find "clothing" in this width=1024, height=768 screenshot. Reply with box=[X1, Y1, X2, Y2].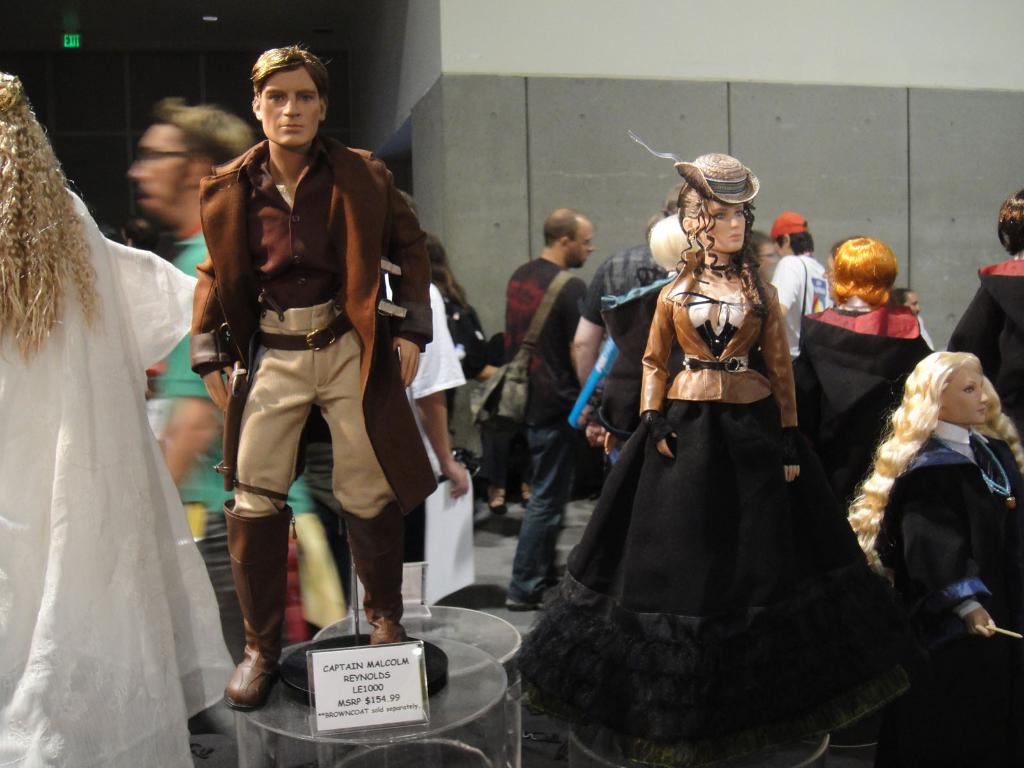
box=[496, 260, 589, 604].
